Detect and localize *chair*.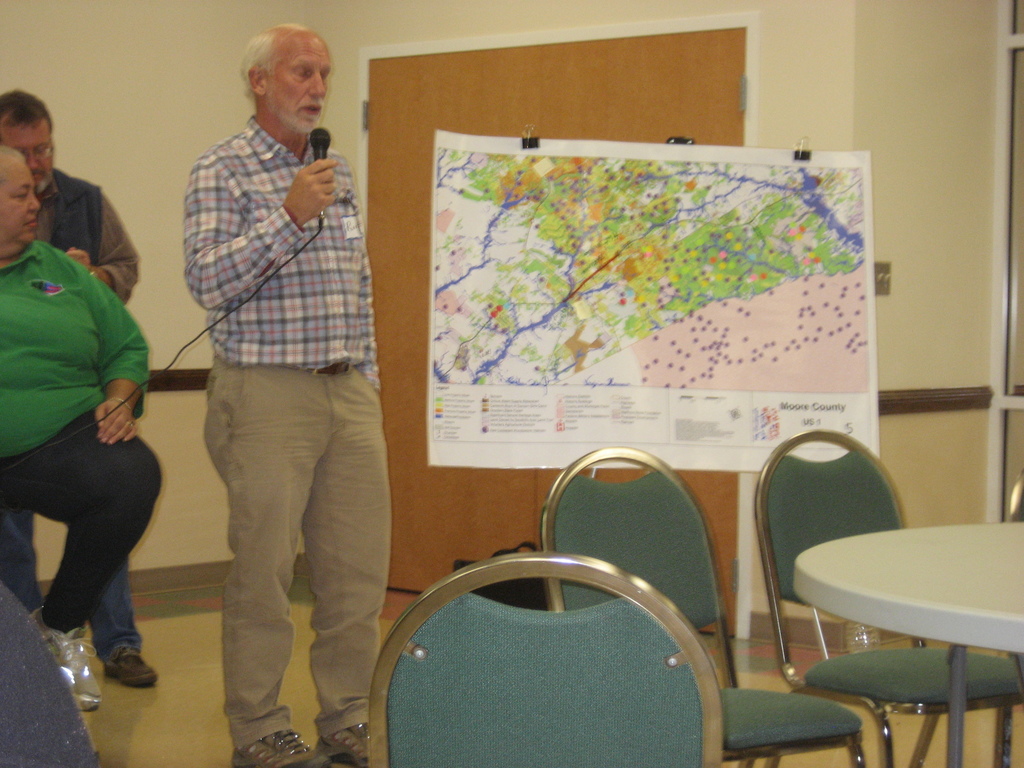
Localized at 356:547:730:767.
